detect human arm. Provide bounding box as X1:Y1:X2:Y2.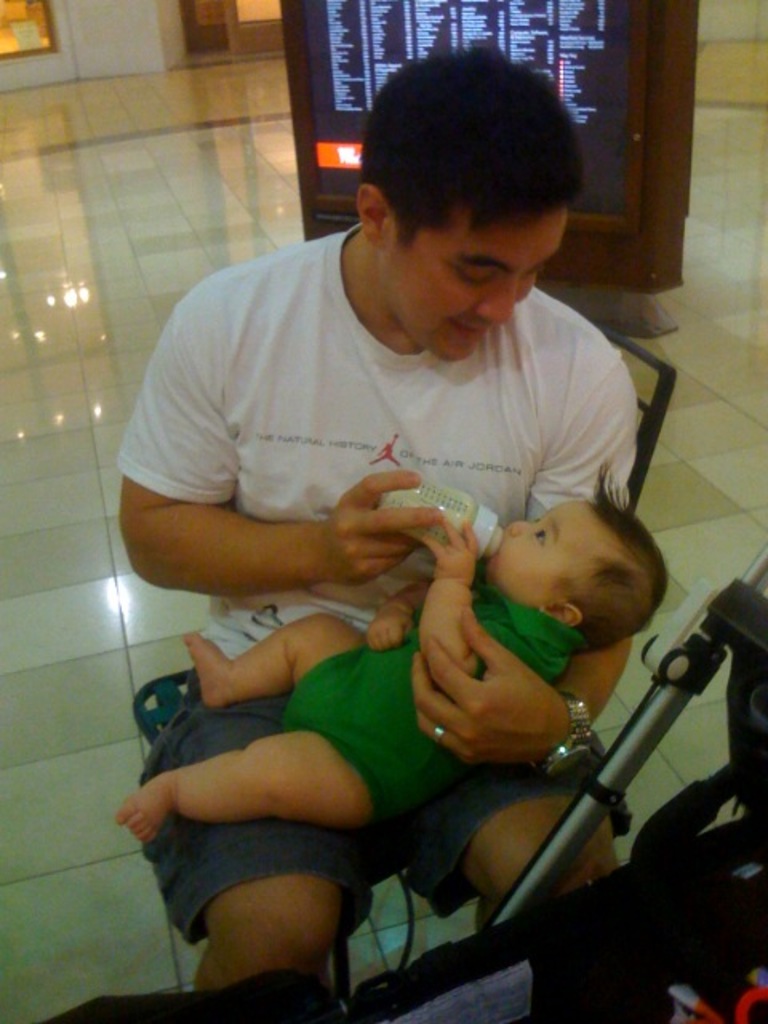
118:355:454:642.
